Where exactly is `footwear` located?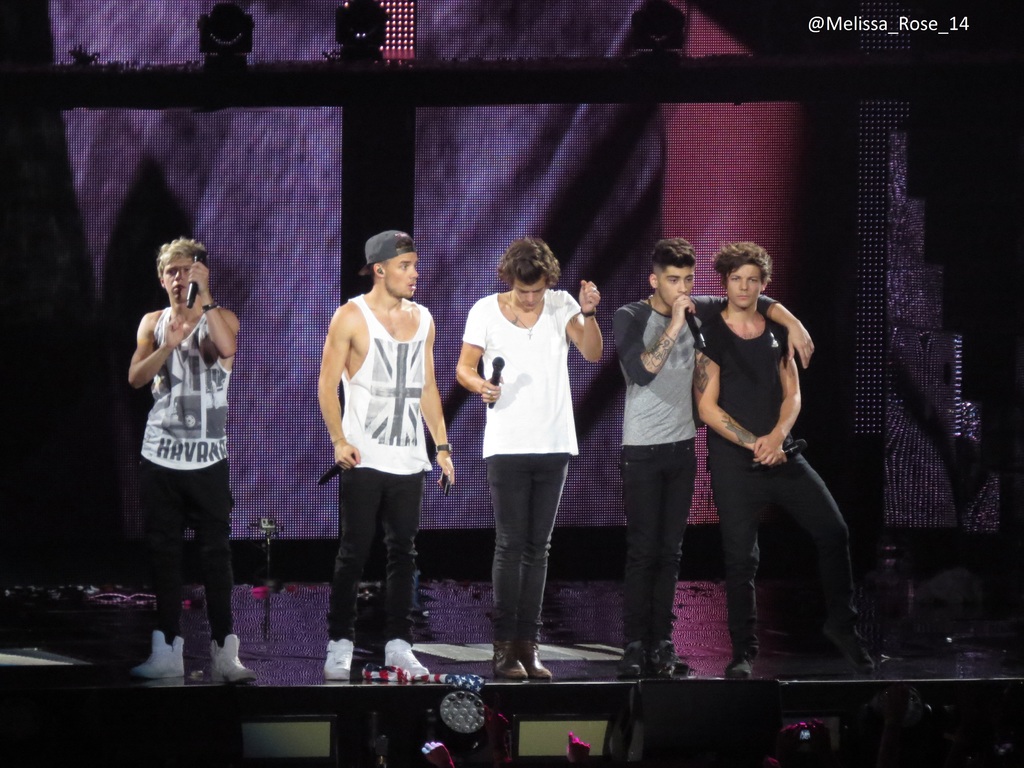
Its bounding box is (214, 636, 256, 682).
